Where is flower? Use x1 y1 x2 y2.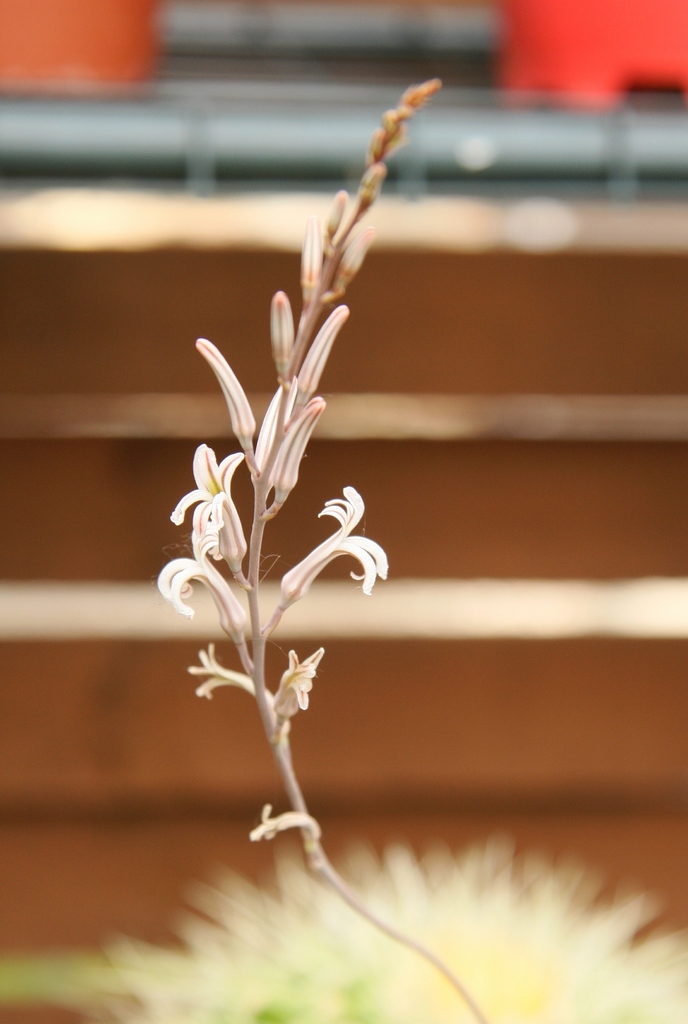
272 644 324 716.
